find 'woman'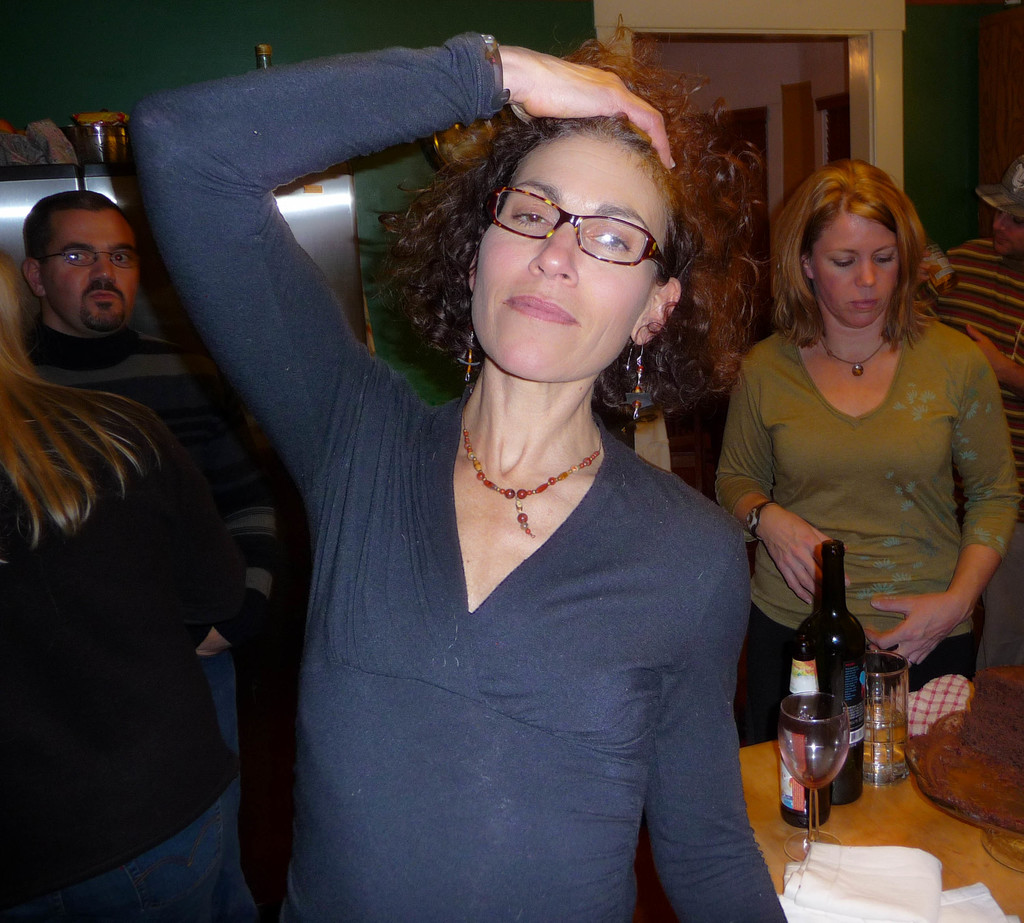
214/27/766/919
